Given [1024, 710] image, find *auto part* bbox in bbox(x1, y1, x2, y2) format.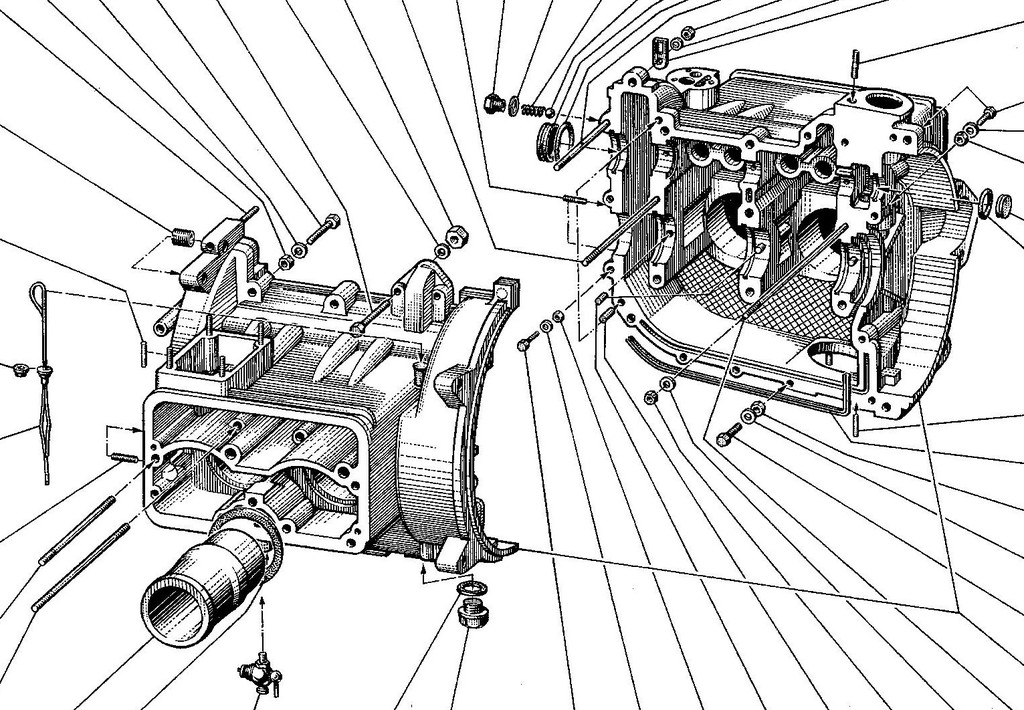
bbox(516, 328, 544, 355).
